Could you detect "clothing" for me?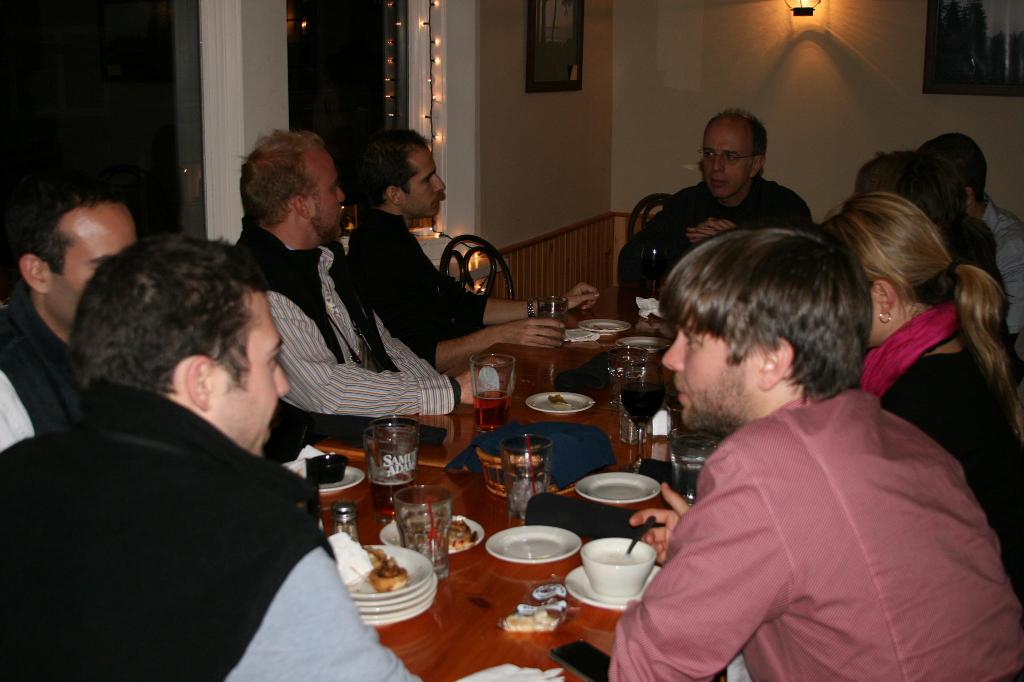
Detection result: {"left": 644, "top": 171, "right": 825, "bottom": 312}.
